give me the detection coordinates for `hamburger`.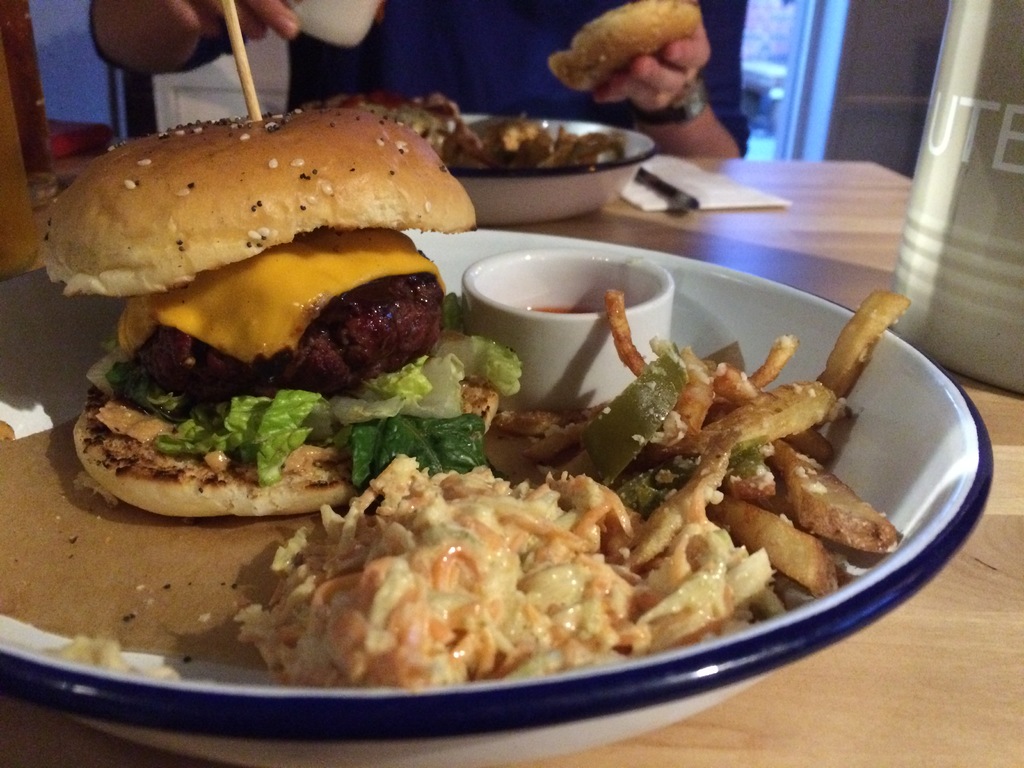
select_region(550, 0, 703, 93).
